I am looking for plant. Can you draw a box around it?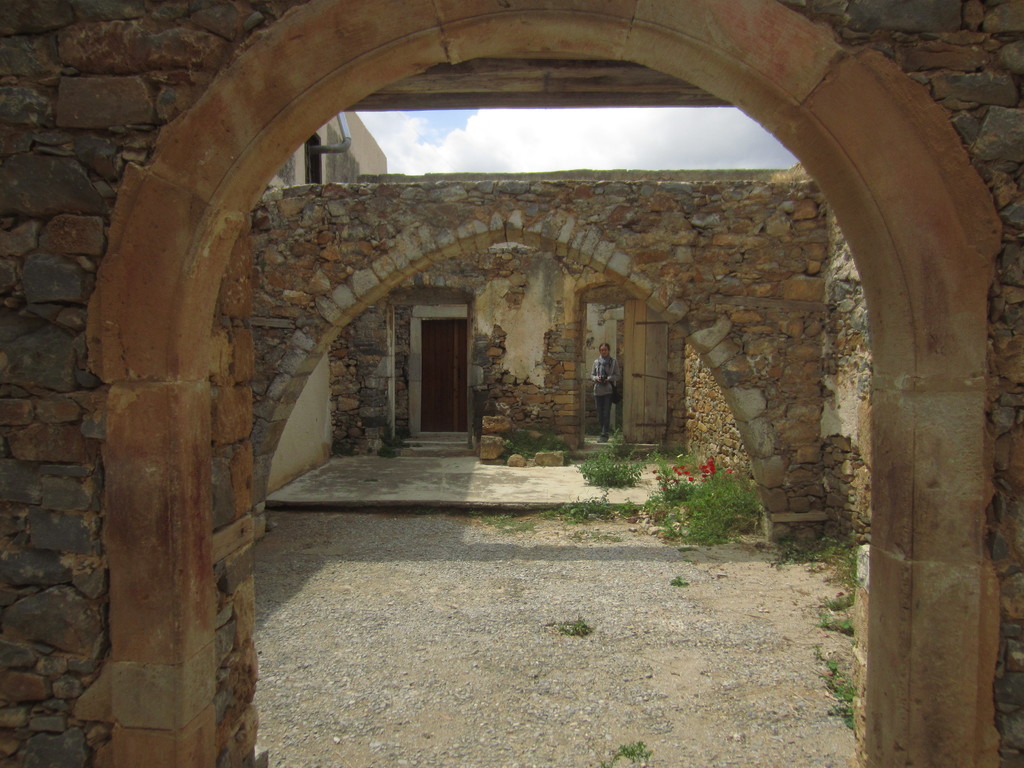
Sure, the bounding box is (left=333, top=439, right=358, bottom=460).
